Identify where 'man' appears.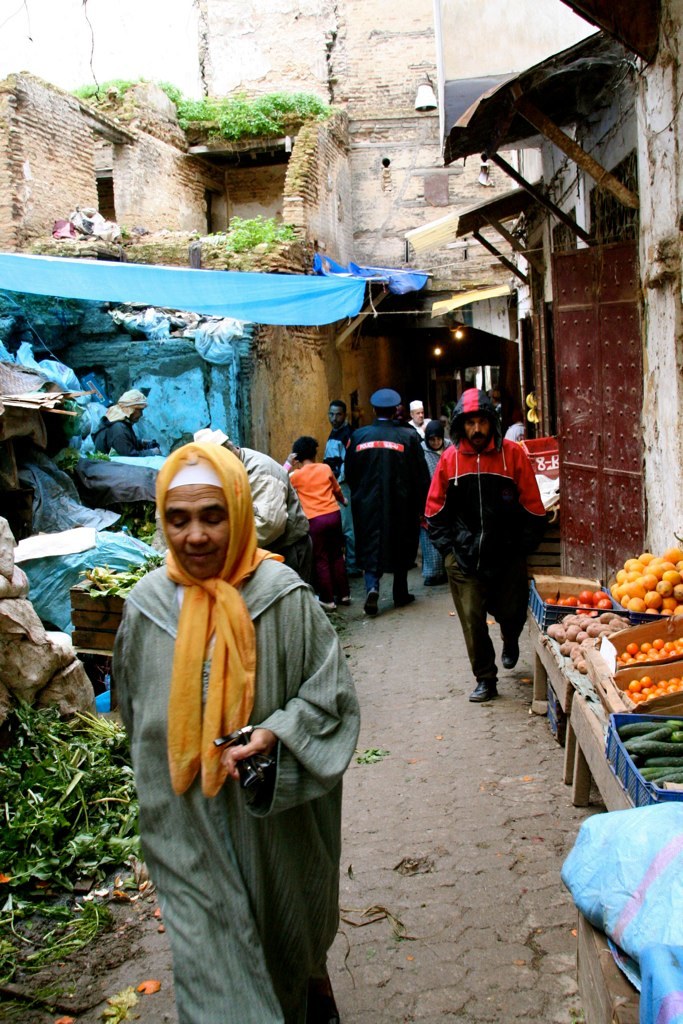
Appears at [left=341, top=388, right=433, bottom=616].
